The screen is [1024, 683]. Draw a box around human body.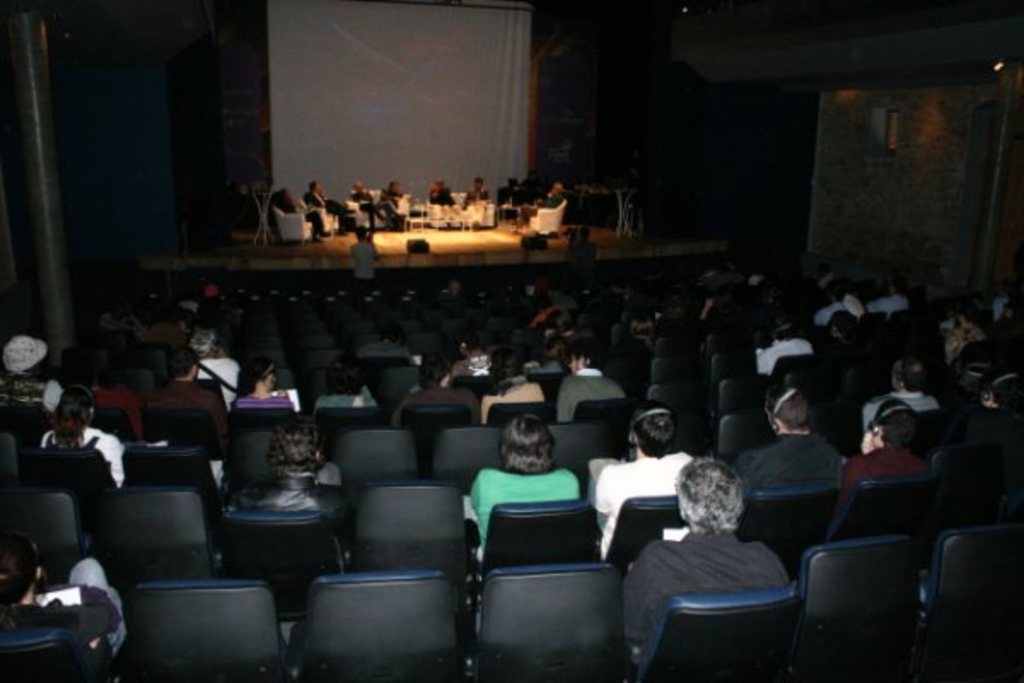
[left=43, top=422, right=126, bottom=480].
